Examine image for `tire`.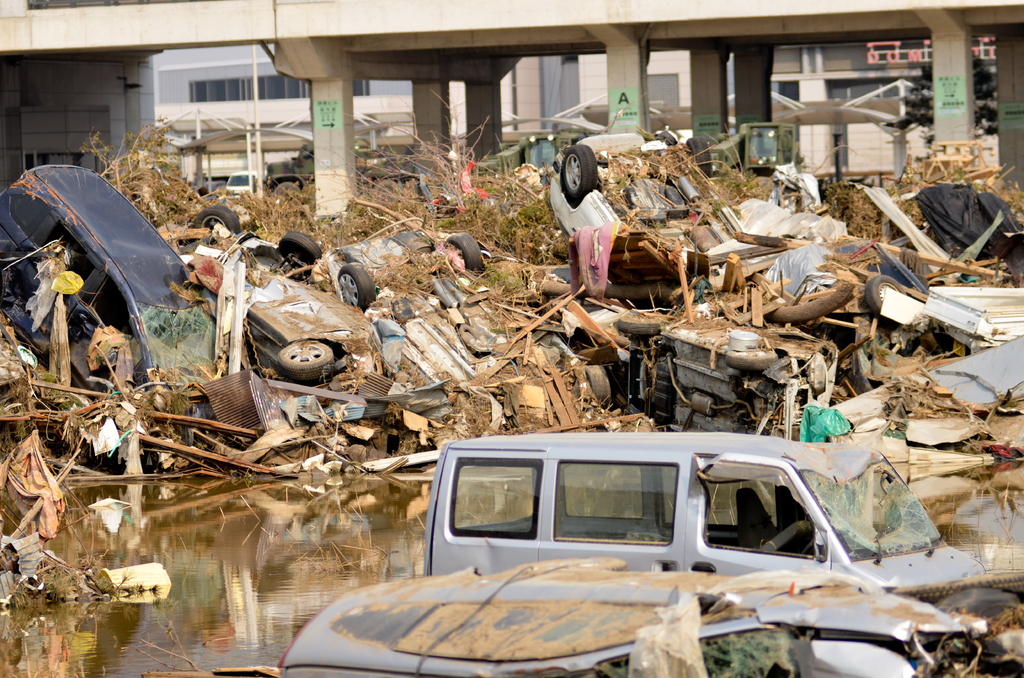
Examination result: bbox=(275, 179, 300, 195).
